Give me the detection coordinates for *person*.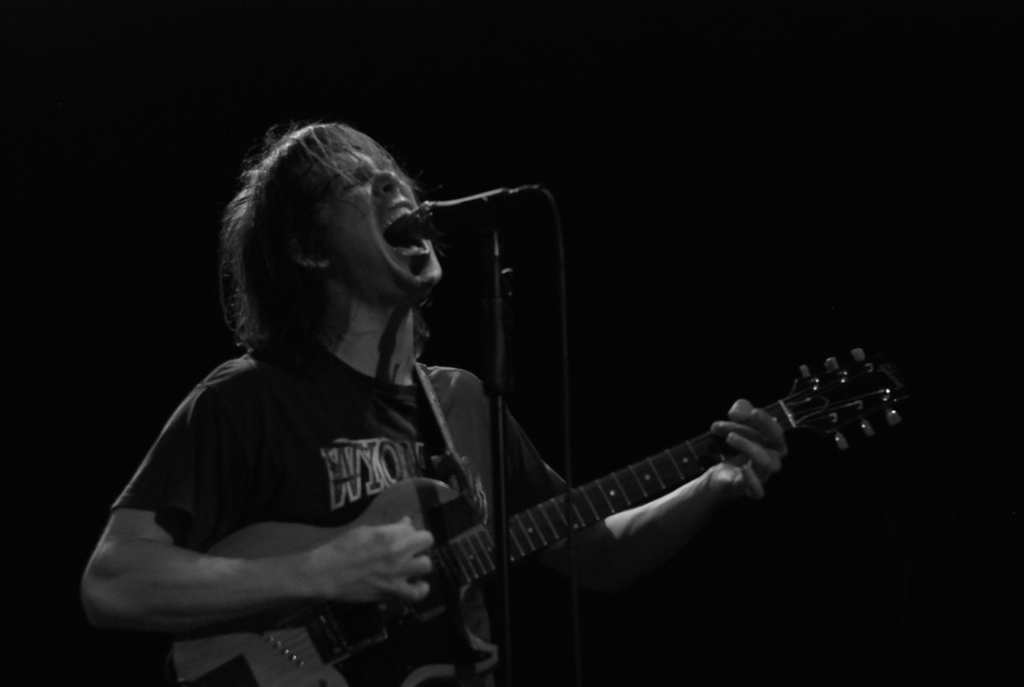
<box>151,130,835,673</box>.
